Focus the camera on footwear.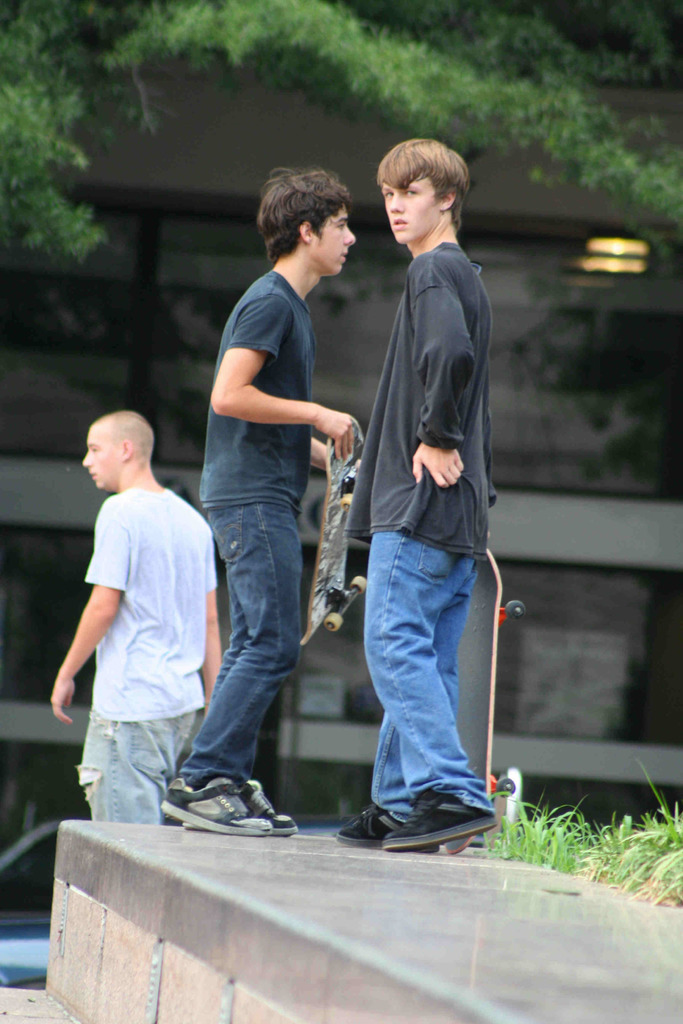
Focus region: <box>160,776,268,833</box>.
